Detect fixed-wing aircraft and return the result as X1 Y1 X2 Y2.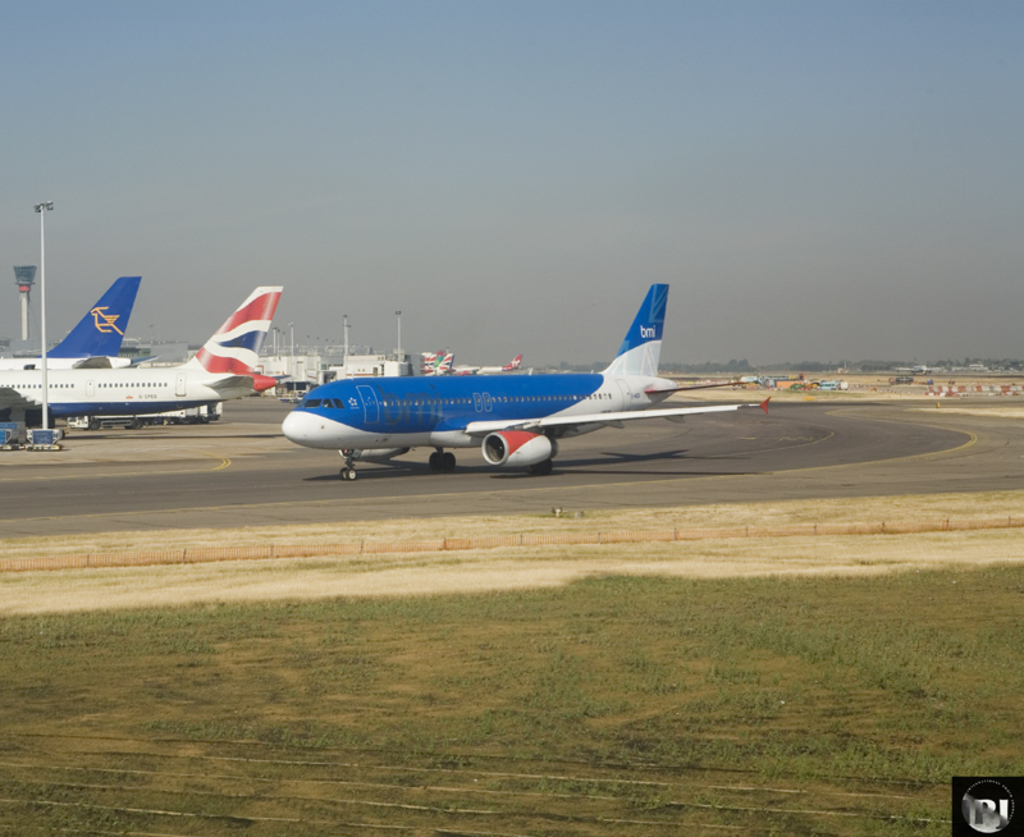
0 285 288 430.
